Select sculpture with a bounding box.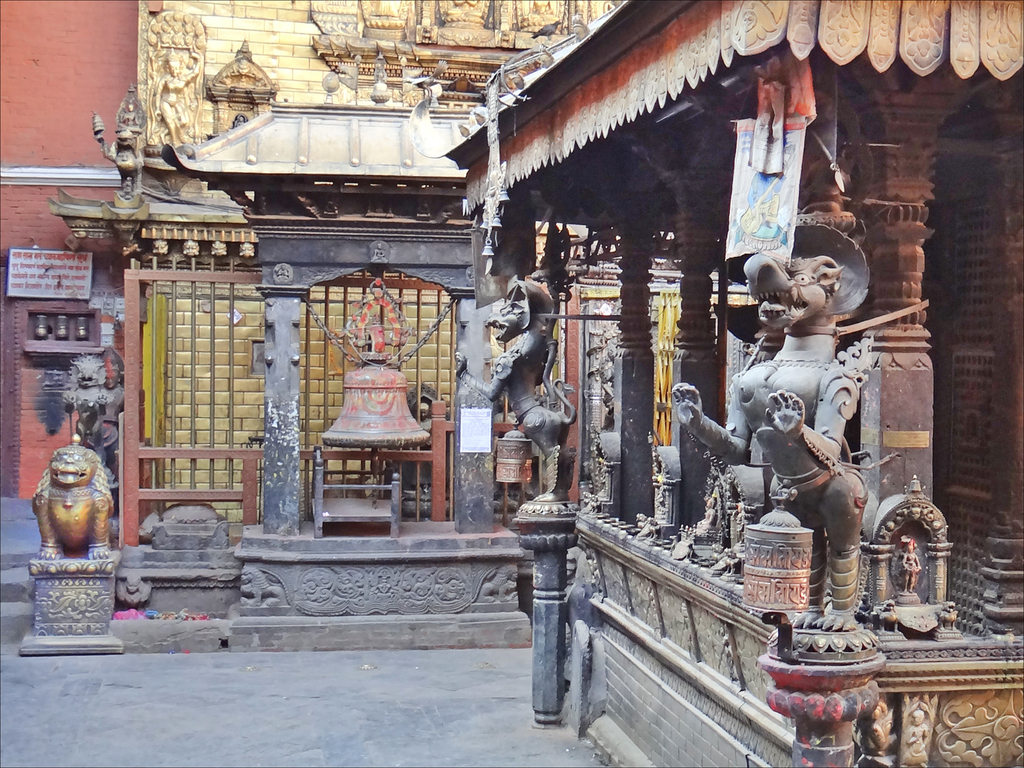
rect(729, 234, 928, 683).
